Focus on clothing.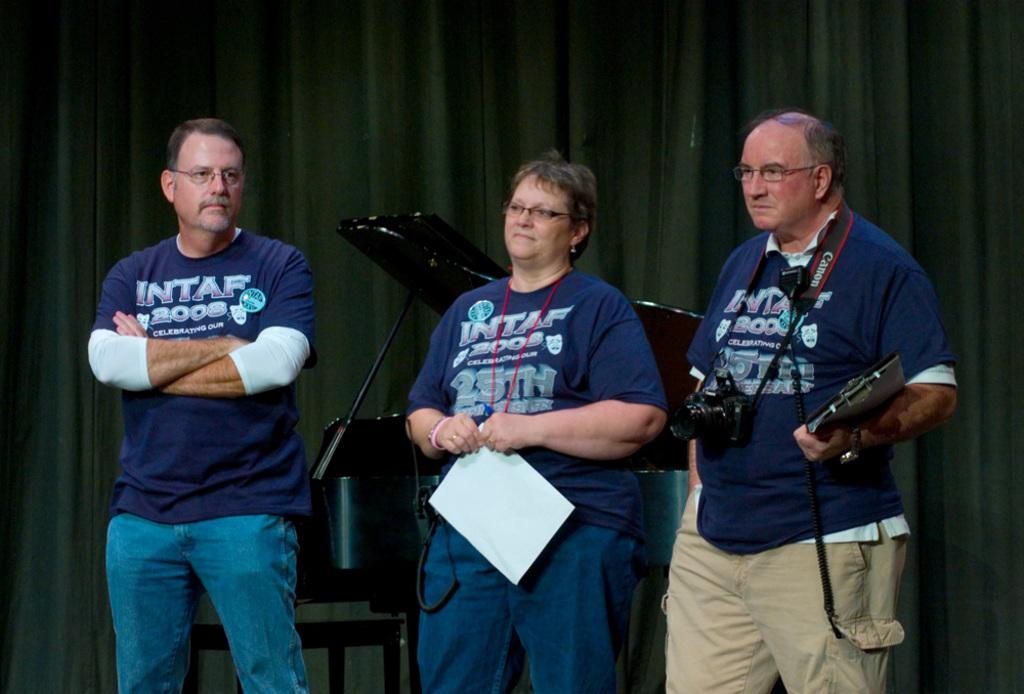
Focused at {"left": 662, "top": 194, "right": 949, "bottom": 693}.
